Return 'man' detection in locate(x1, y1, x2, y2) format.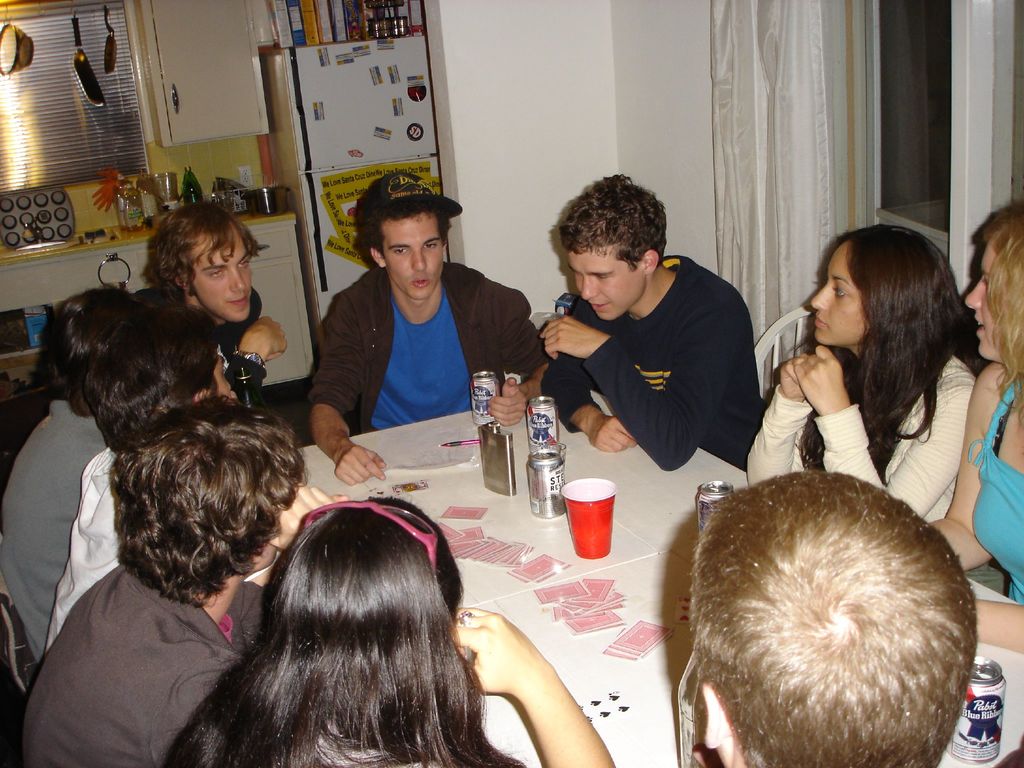
locate(44, 298, 240, 650).
